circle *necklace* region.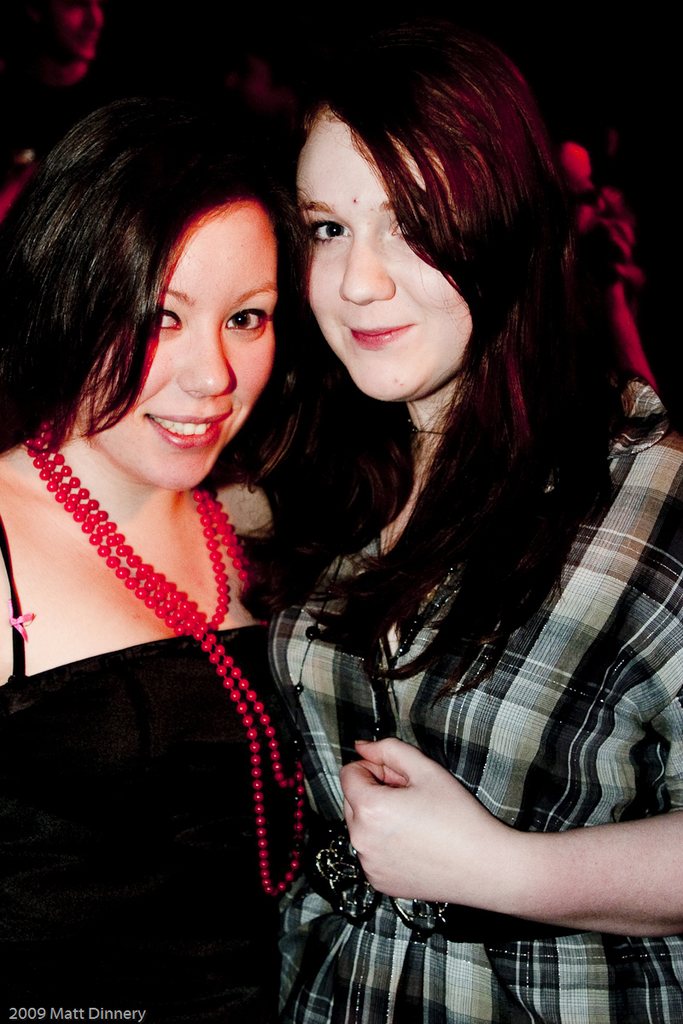
Region: left=23, top=421, right=312, bottom=896.
